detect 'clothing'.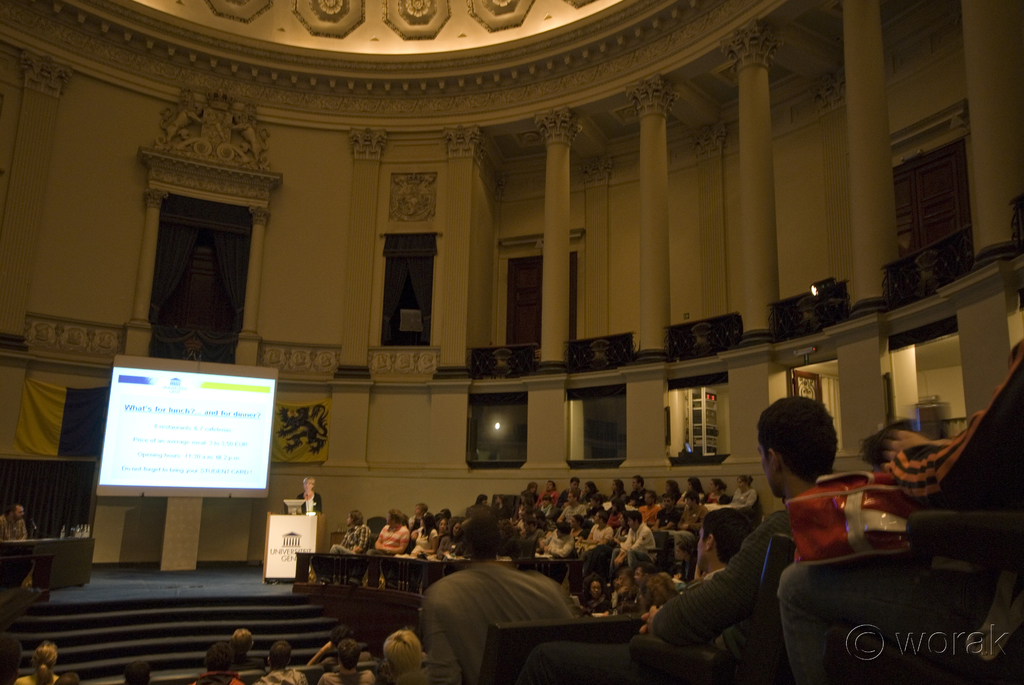
Detected at [646,477,819,684].
